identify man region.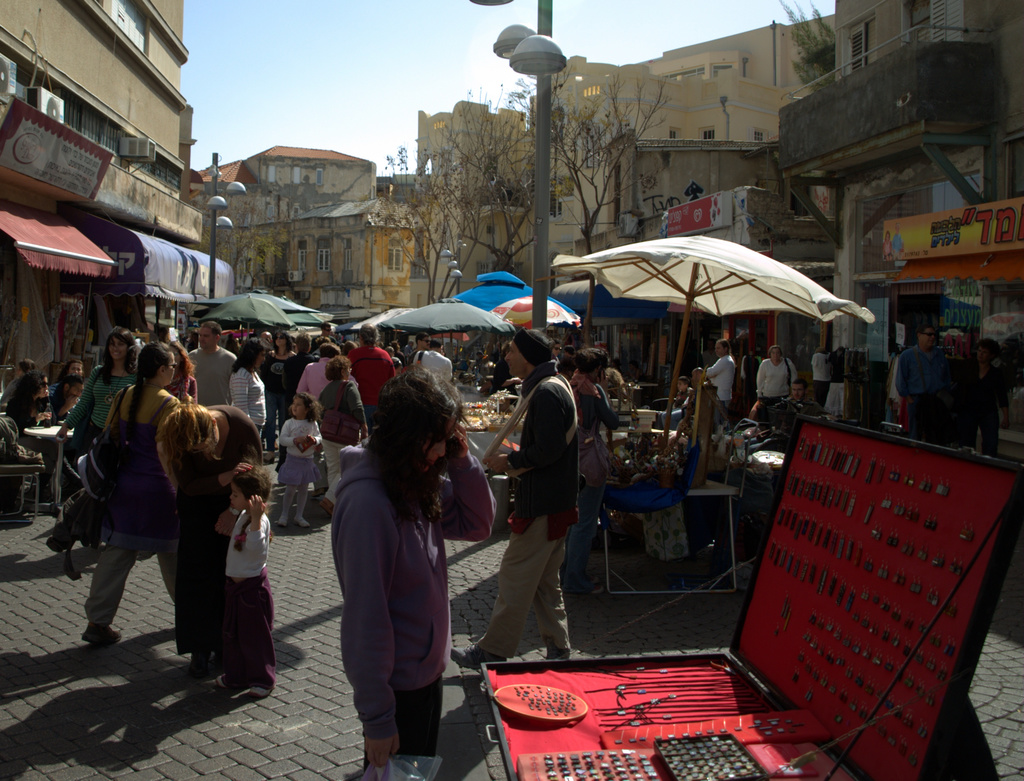
Region: [704,337,733,412].
